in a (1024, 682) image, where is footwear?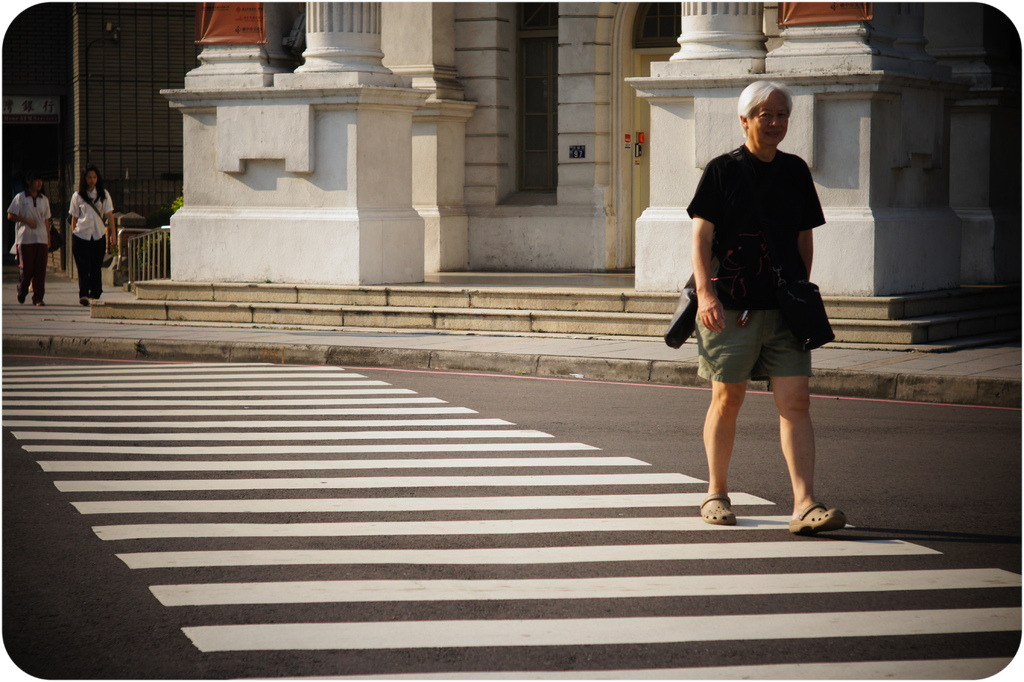
pyautogui.locateOnScreen(18, 281, 26, 308).
